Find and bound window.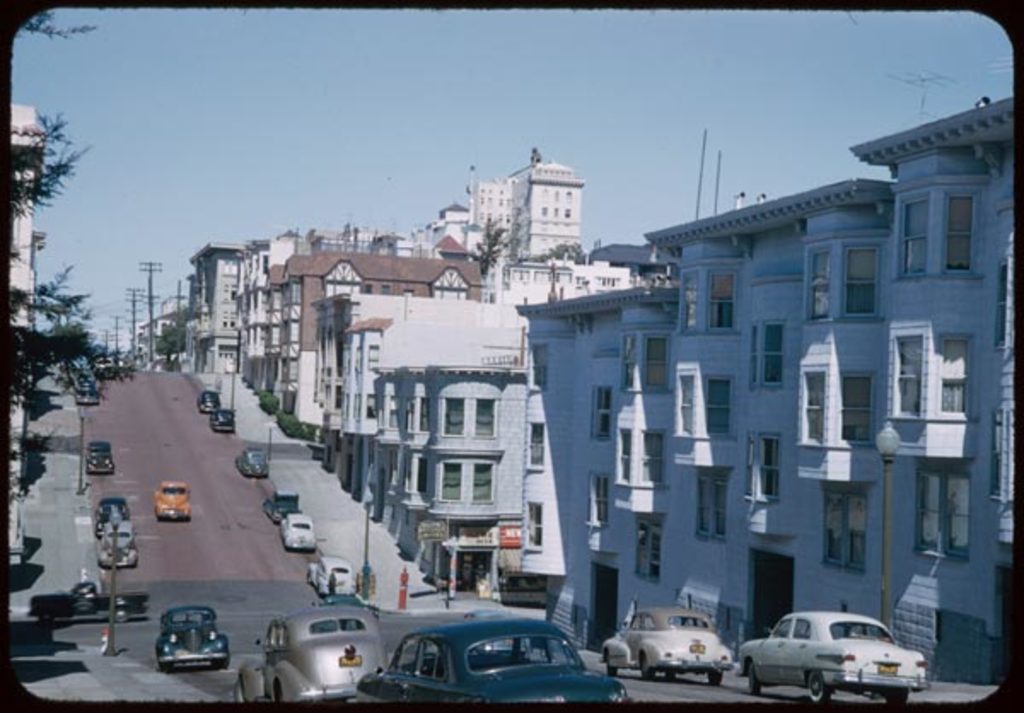
Bound: bbox=(618, 426, 657, 486).
